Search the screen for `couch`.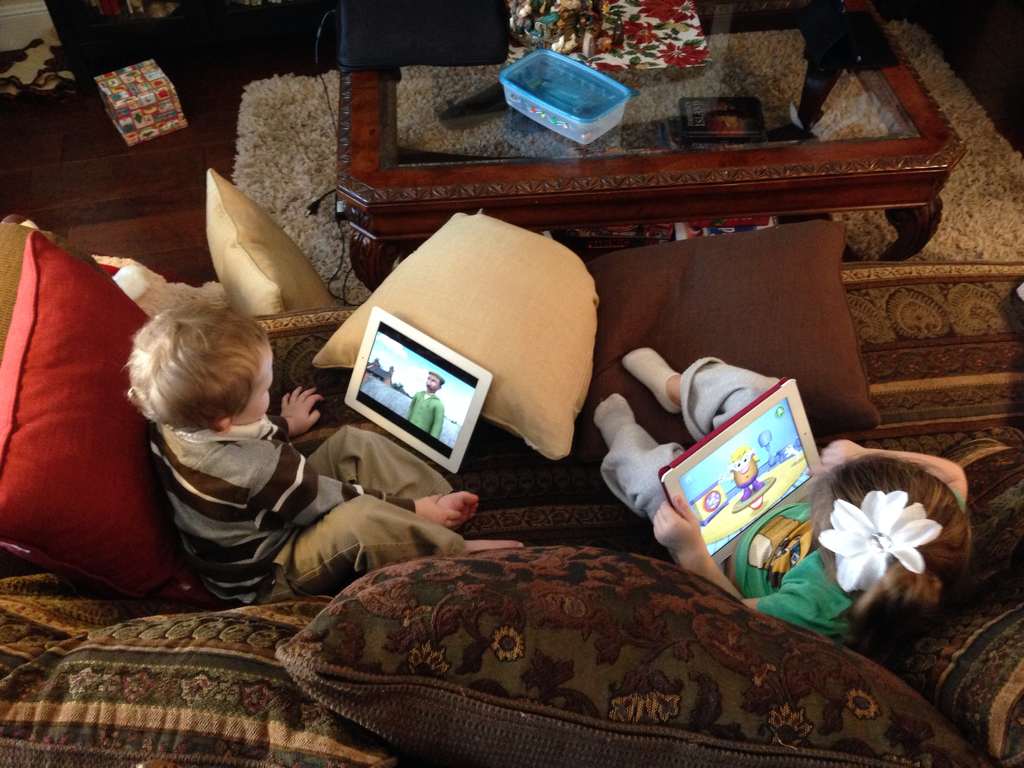
Found at 0 166 1023 767.
